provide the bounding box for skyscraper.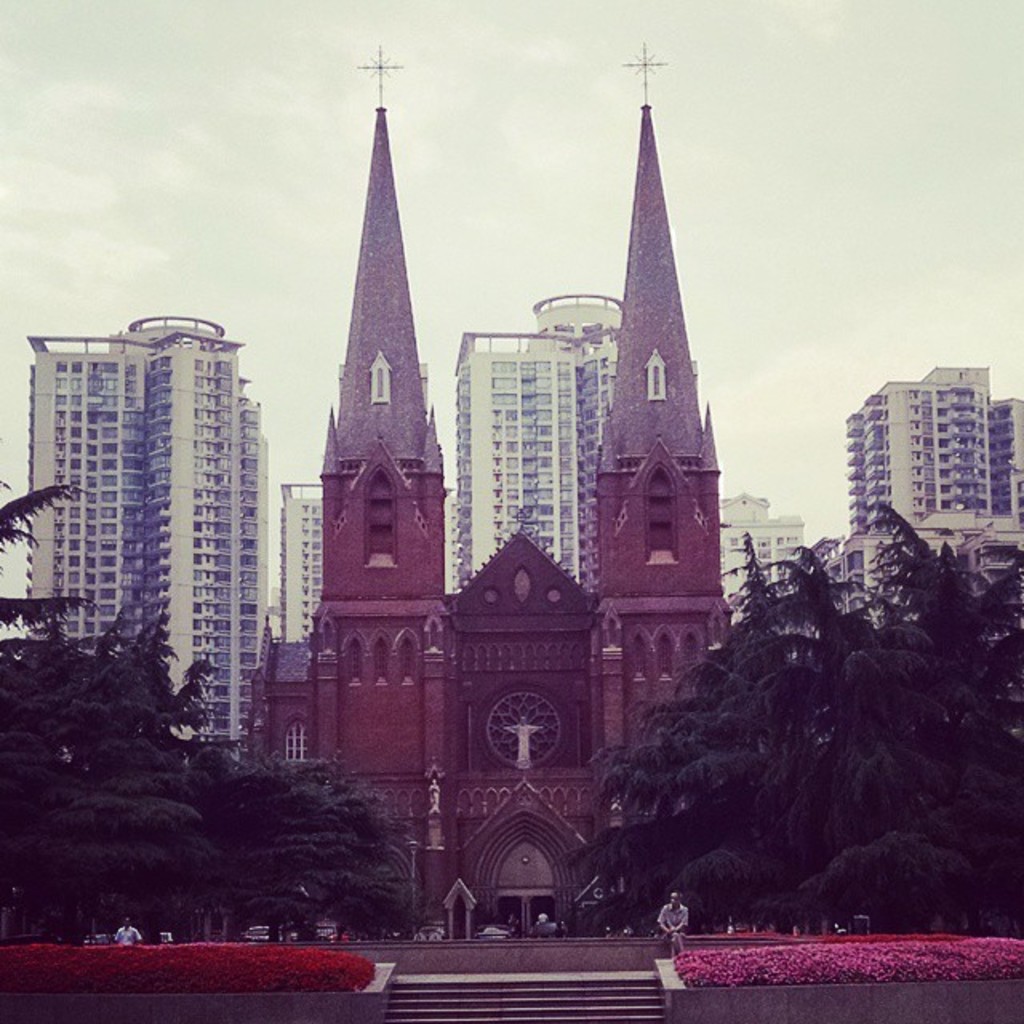
[x1=259, y1=472, x2=325, y2=651].
